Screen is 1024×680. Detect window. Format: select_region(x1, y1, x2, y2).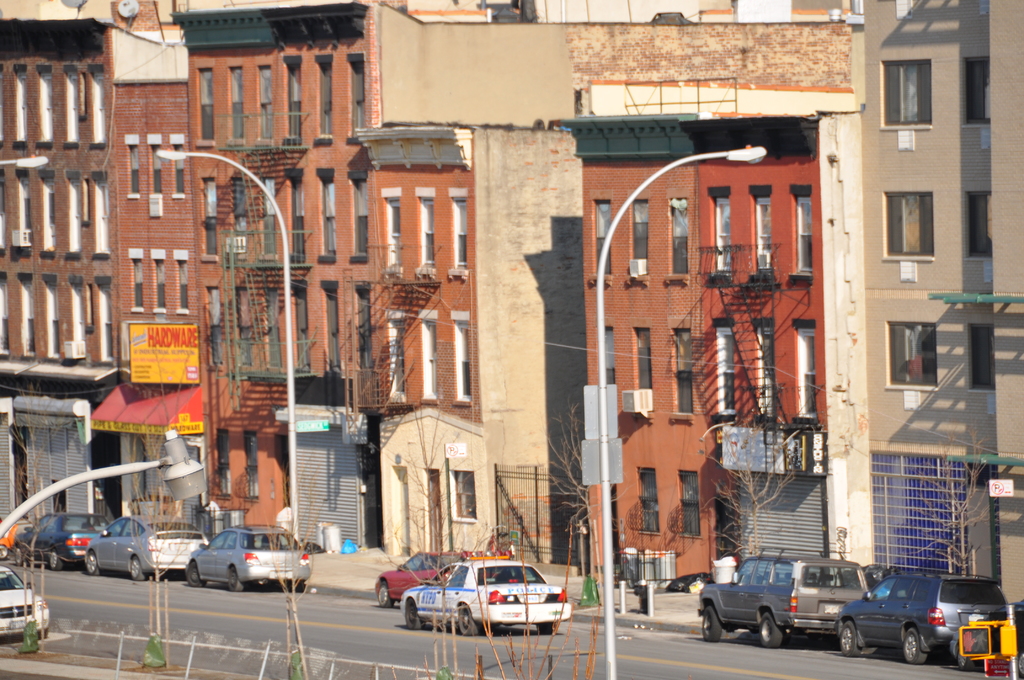
select_region(756, 314, 780, 417).
